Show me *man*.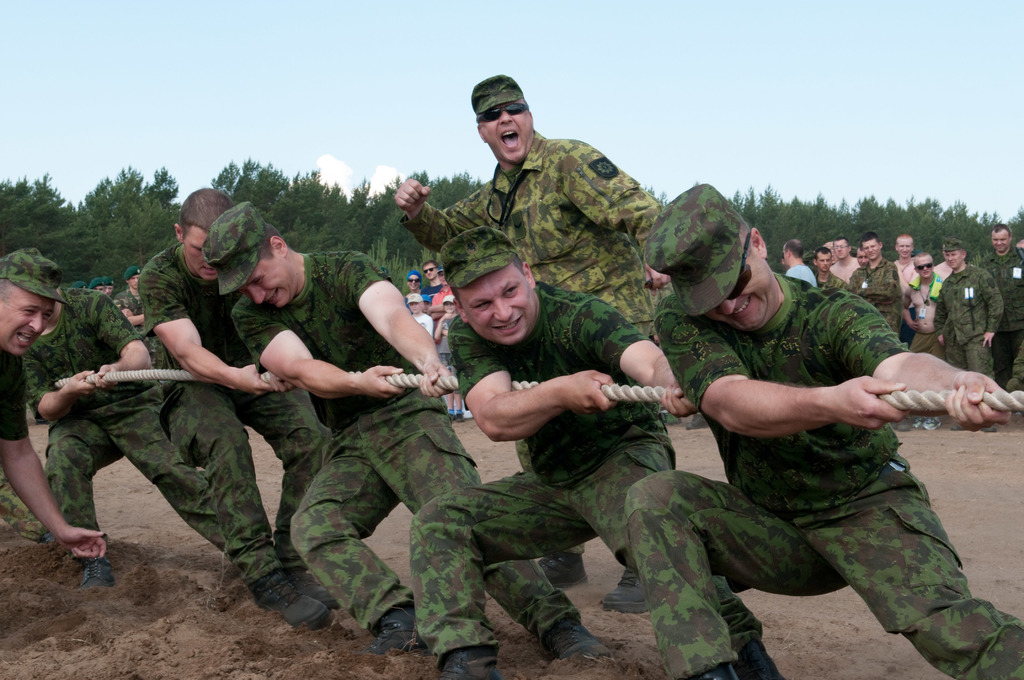
*man* is here: Rect(35, 280, 341, 627).
